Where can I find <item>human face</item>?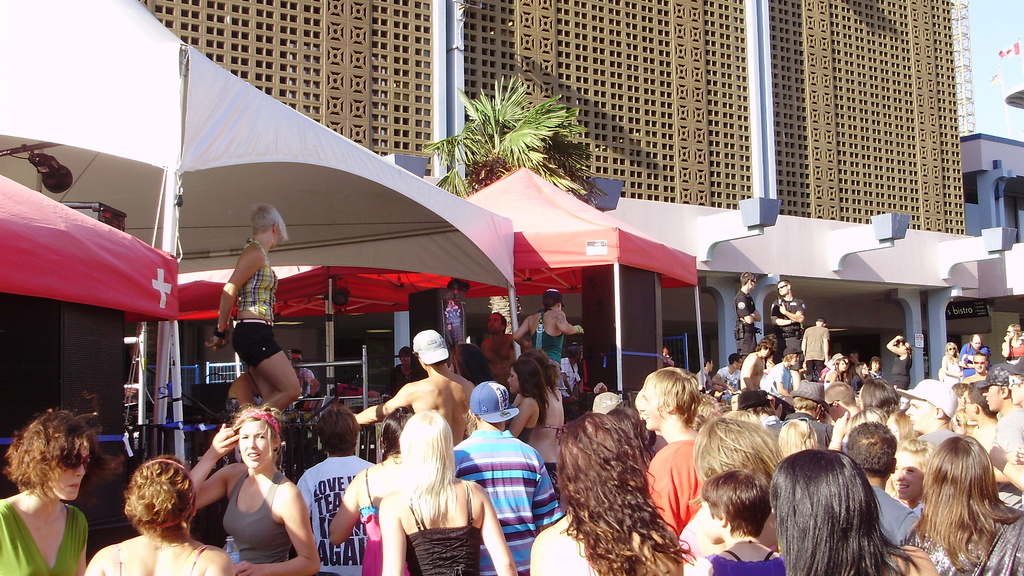
You can find it at Rect(971, 339, 982, 351).
